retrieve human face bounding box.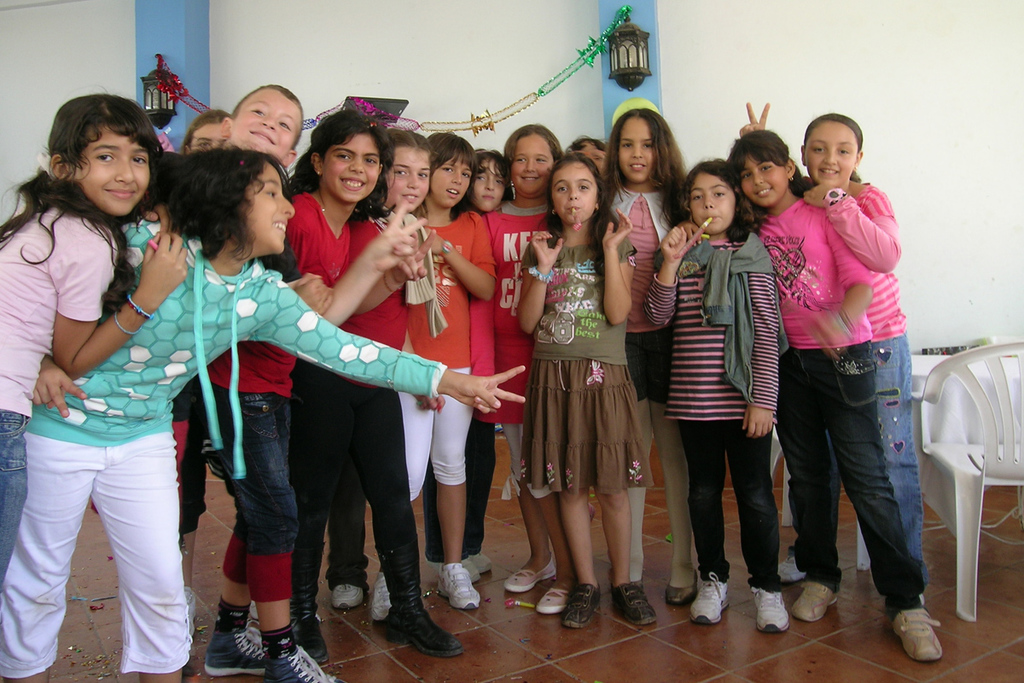
Bounding box: [left=241, top=159, right=294, bottom=253].
